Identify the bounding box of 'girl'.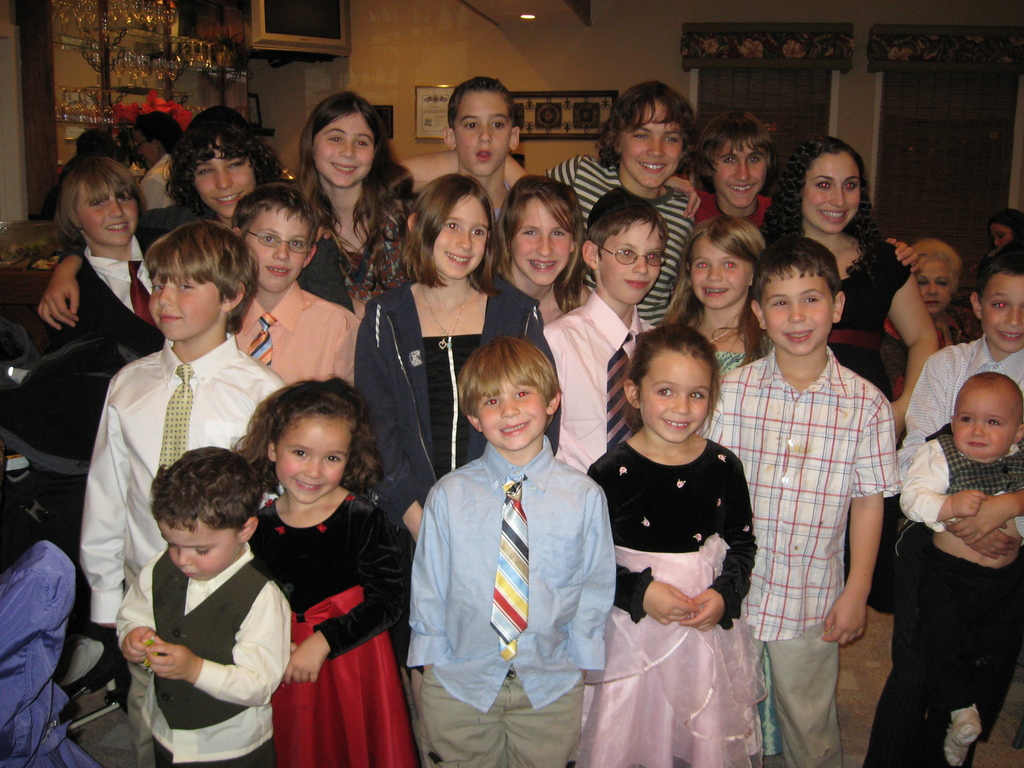
pyautogui.locateOnScreen(586, 323, 771, 767).
